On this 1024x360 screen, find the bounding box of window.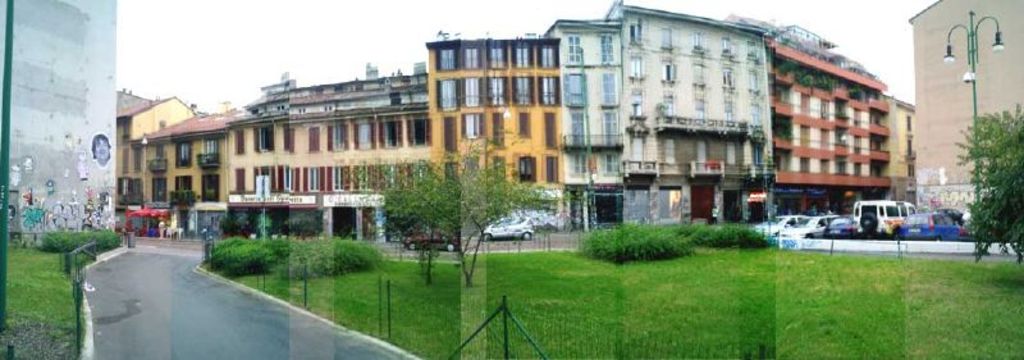
Bounding box: locate(744, 40, 755, 60).
